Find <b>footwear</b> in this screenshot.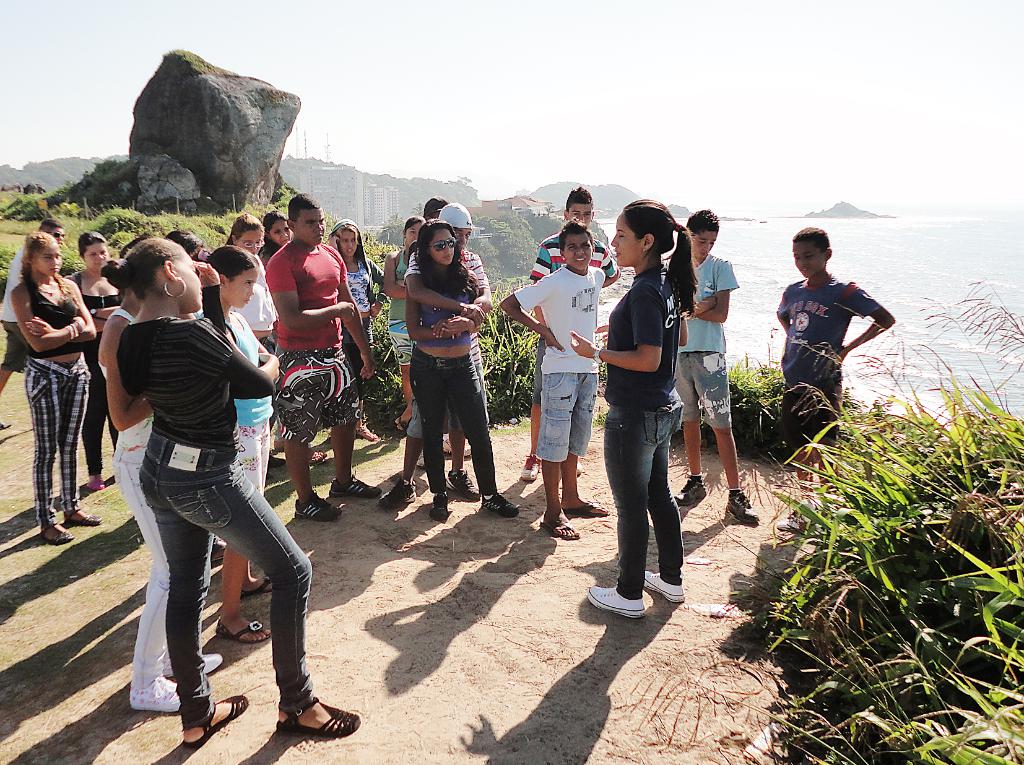
The bounding box for <b>footwear</b> is [236,571,280,599].
